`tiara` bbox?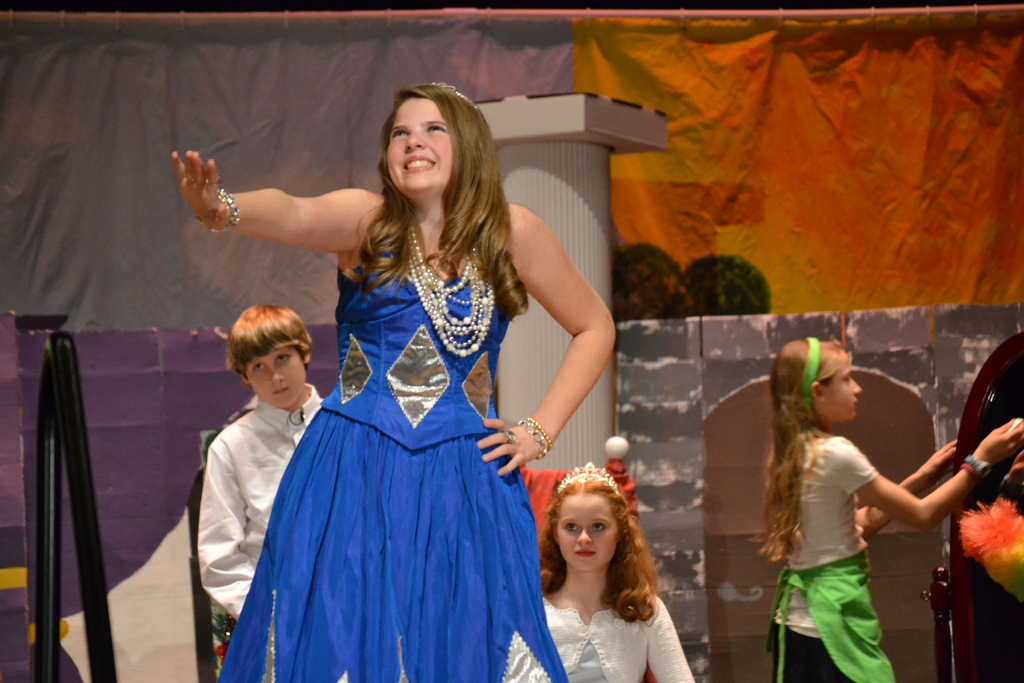
x1=554, y1=463, x2=620, y2=496
